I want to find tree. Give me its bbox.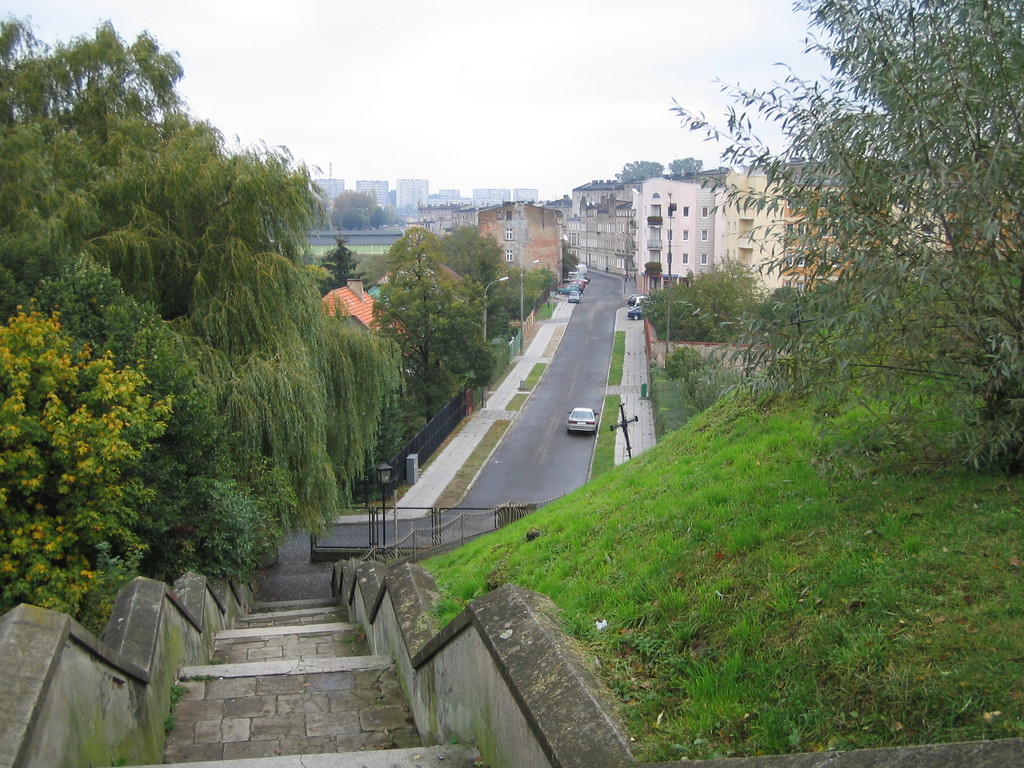
644:259:666:289.
